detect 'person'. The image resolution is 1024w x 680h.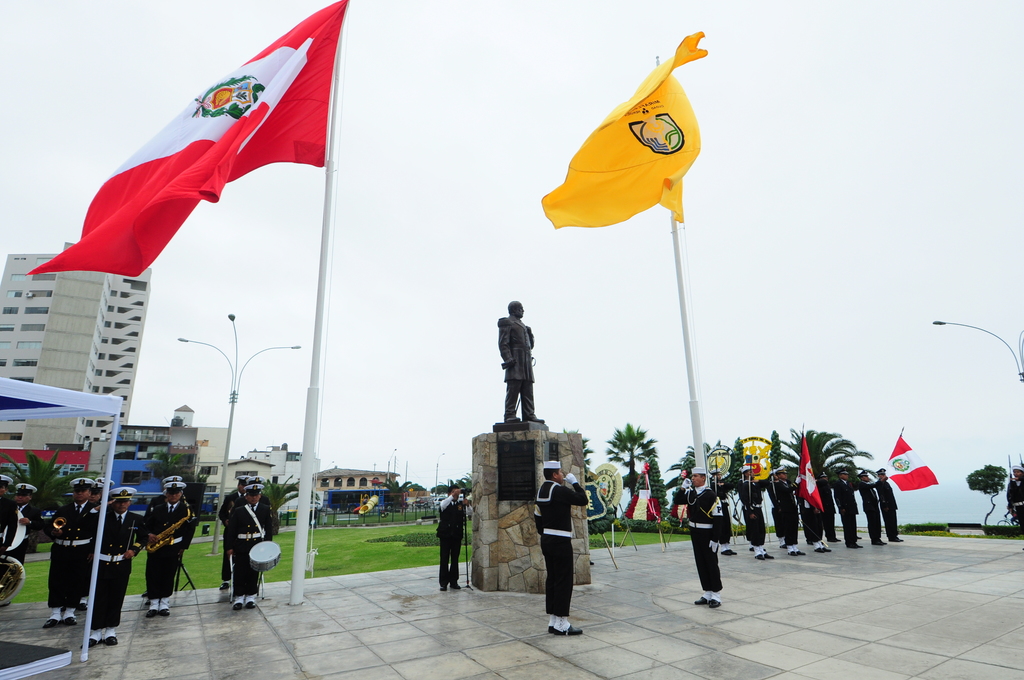
(498, 298, 543, 426).
